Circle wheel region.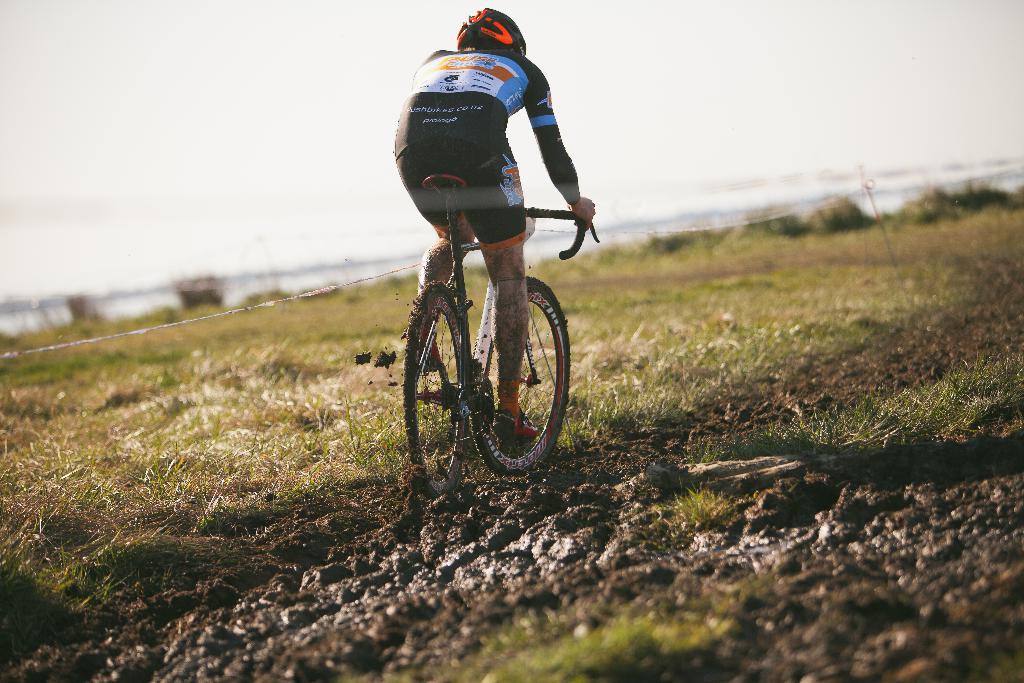
Region: [471,273,572,486].
